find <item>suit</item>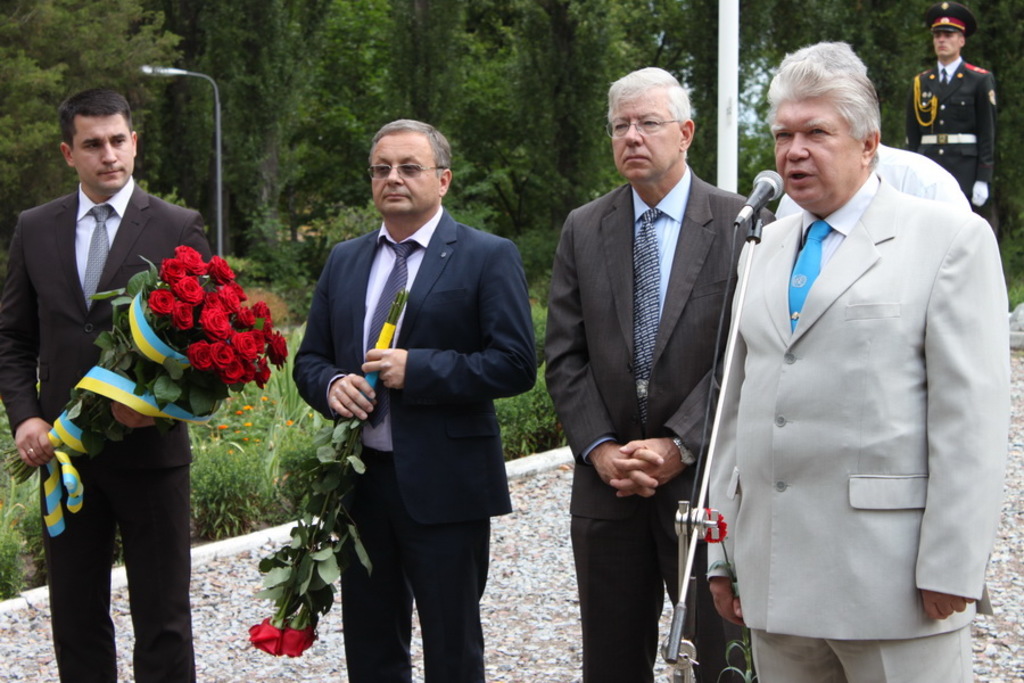
(x1=696, y1=90, x2=1011, y2=675)
